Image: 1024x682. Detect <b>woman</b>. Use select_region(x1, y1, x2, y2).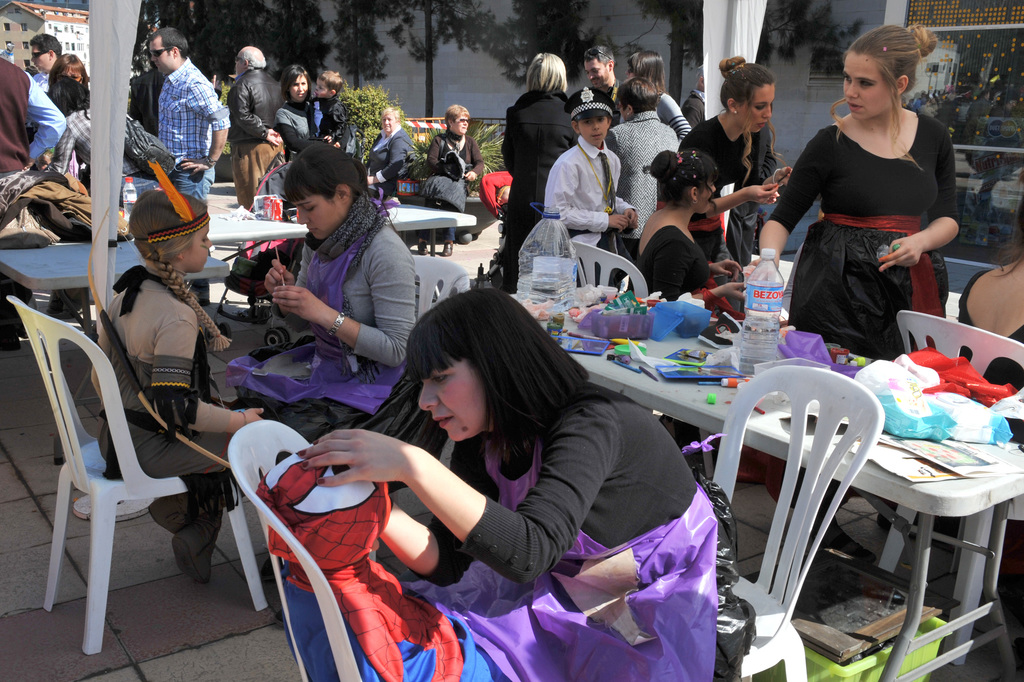
select_region(486, 44, 593, 288).
